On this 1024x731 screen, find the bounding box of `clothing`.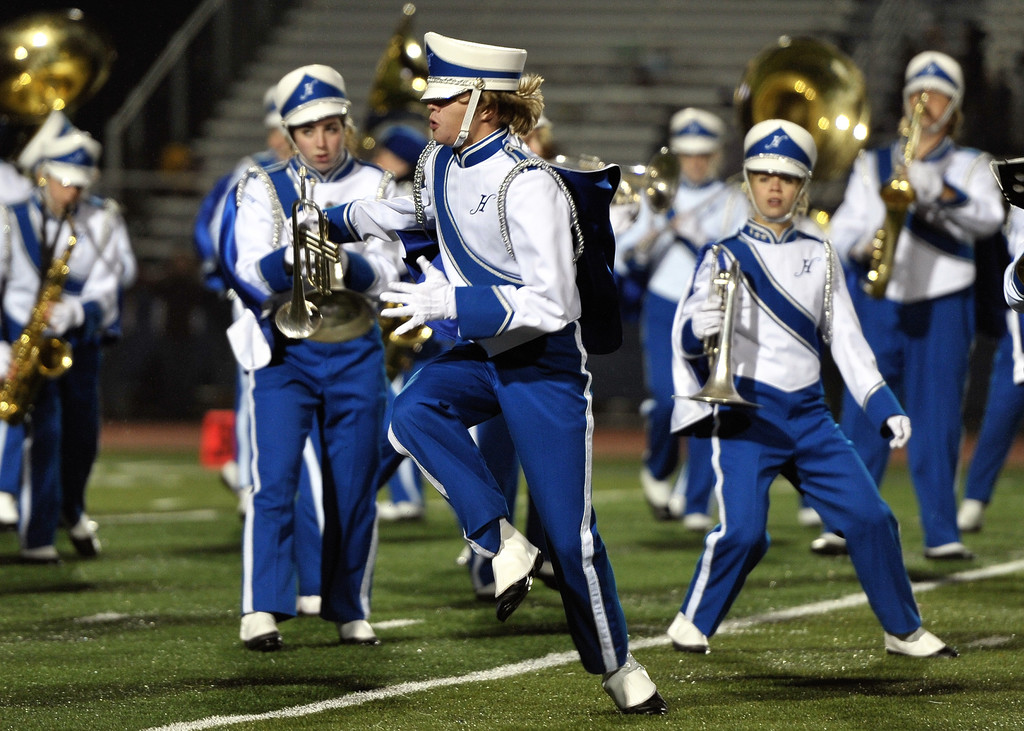
Bounding box: box=[639, 163, 743, 519].
